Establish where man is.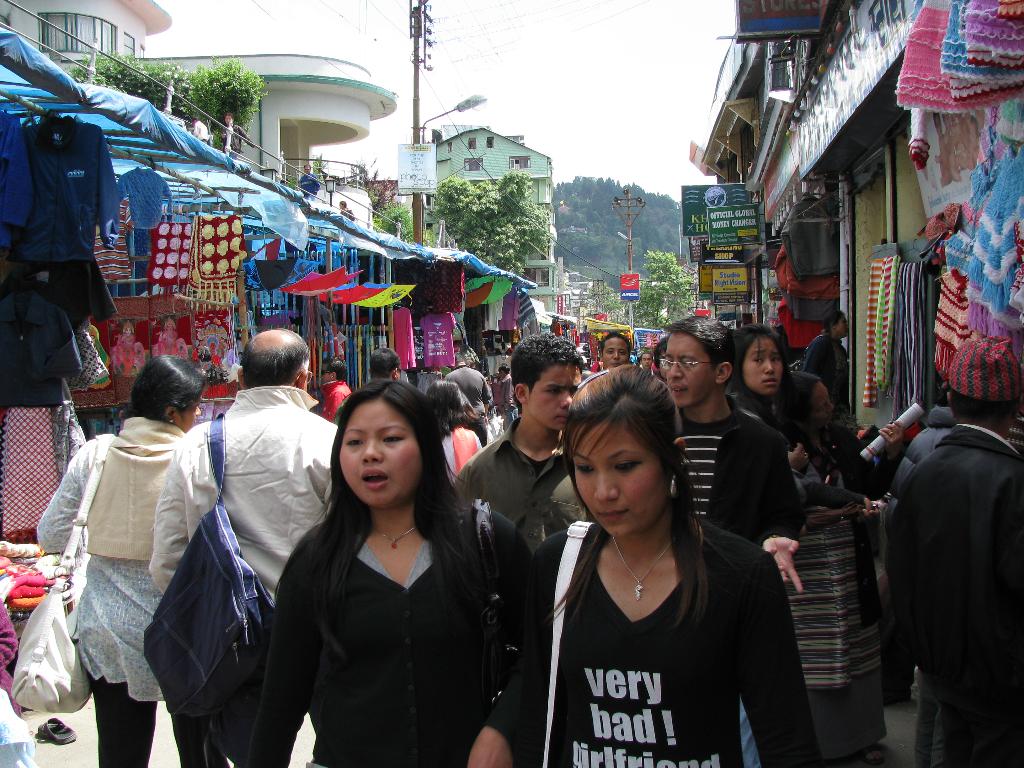
Established at x1=868 y1=361 x2=1018 y2=755.
